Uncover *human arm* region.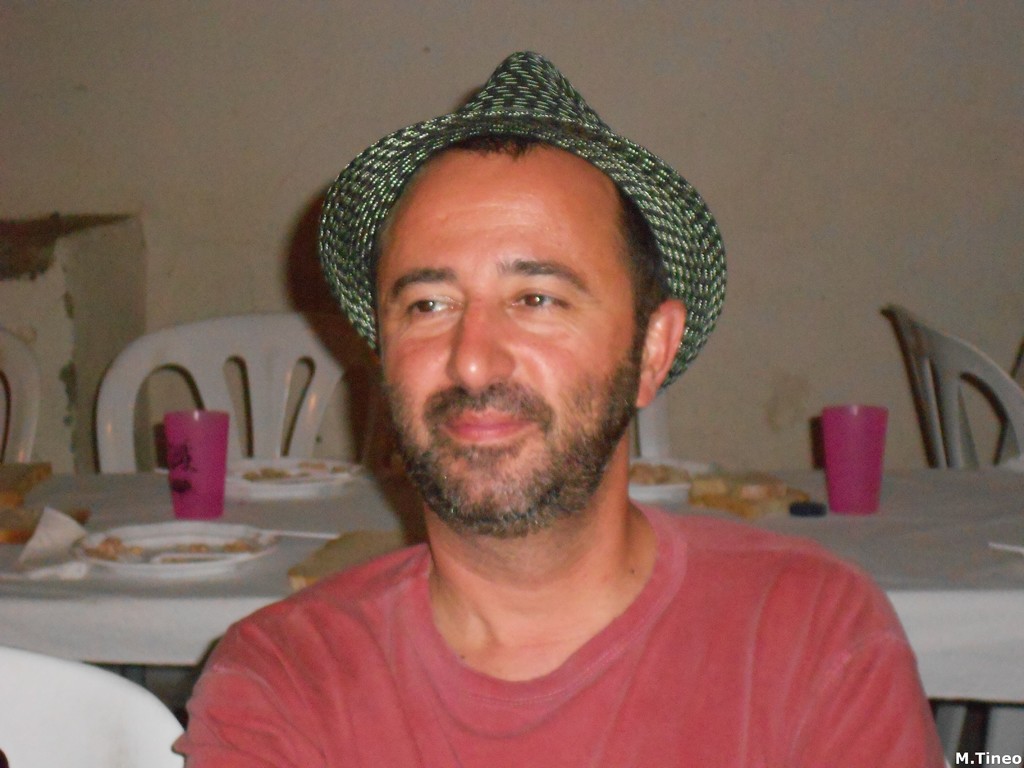
Uncovered: (left=175, top=584, right=370, bottom=756).
